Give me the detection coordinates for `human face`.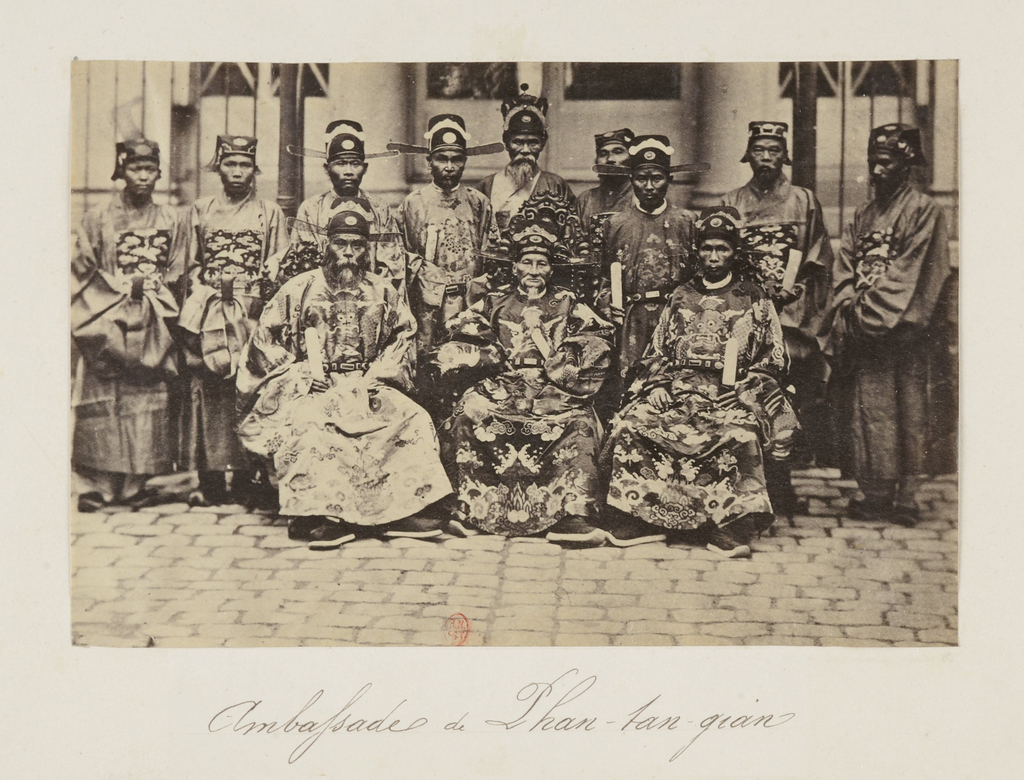
<box>328,232,368,282</box>.
